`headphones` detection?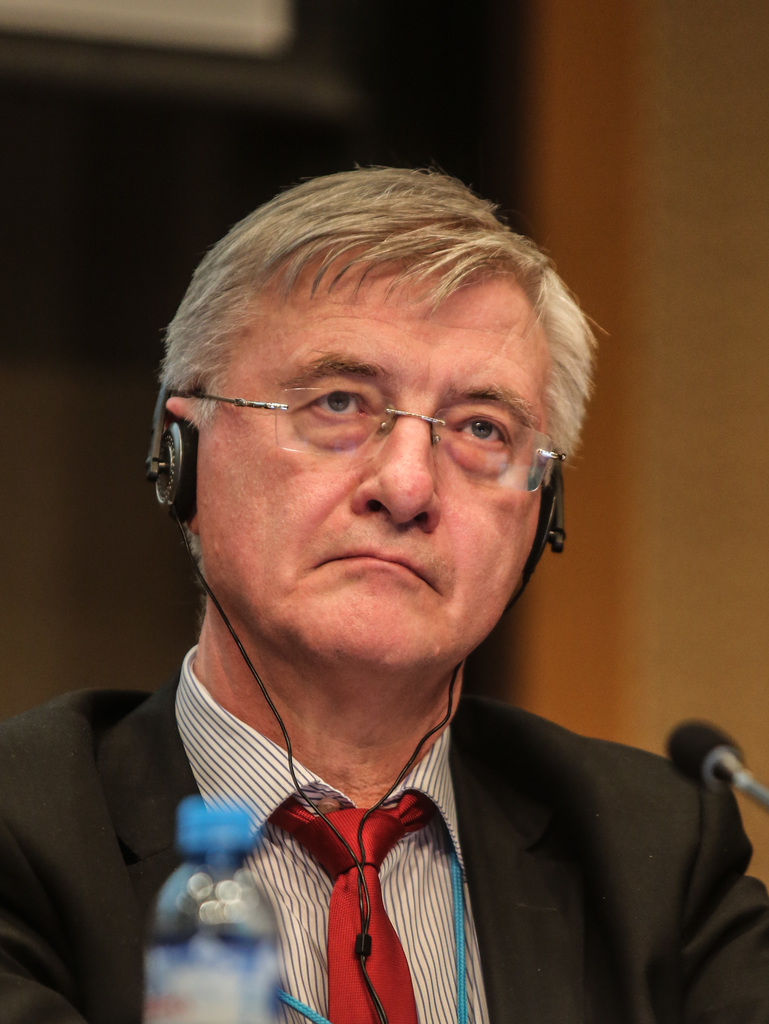
region(147, 377, 567, 560)
